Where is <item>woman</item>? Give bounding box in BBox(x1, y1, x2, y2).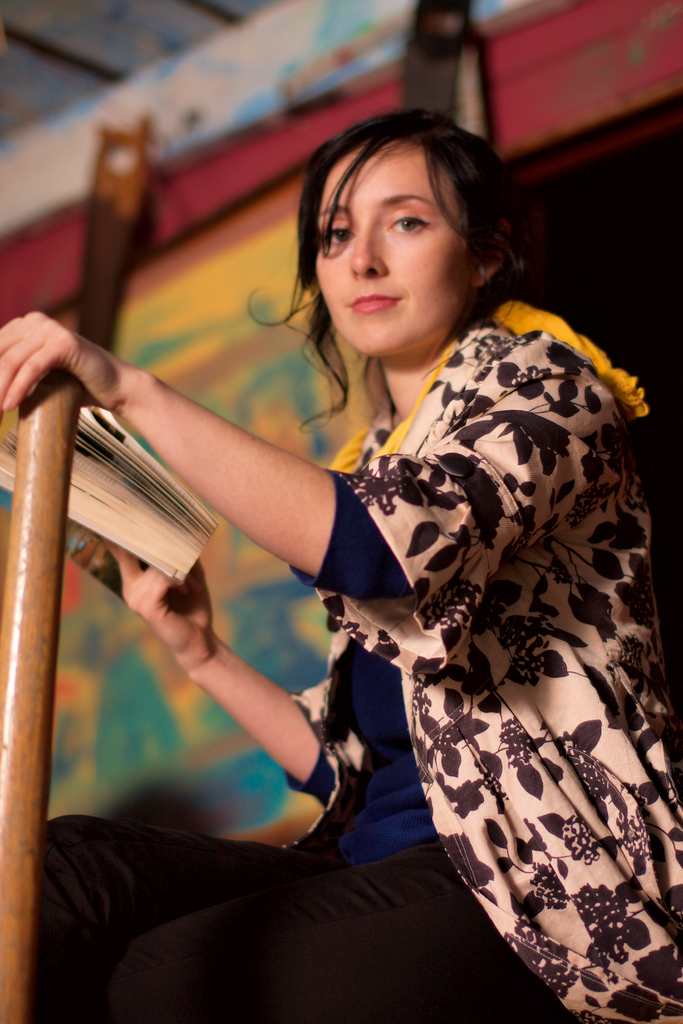
BBox(0, 102, 682, 1023).
